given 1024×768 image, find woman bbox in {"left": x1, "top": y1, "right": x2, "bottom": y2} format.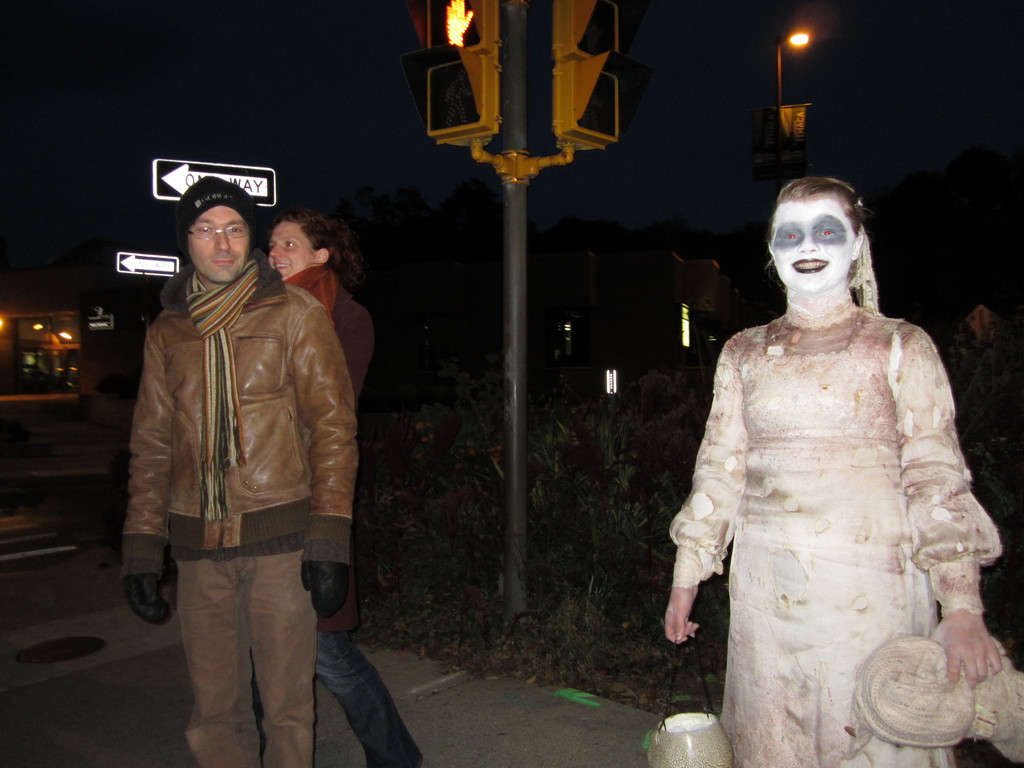
{"left": 251, "top": 207, "right": 423, "bottom": 767}.
